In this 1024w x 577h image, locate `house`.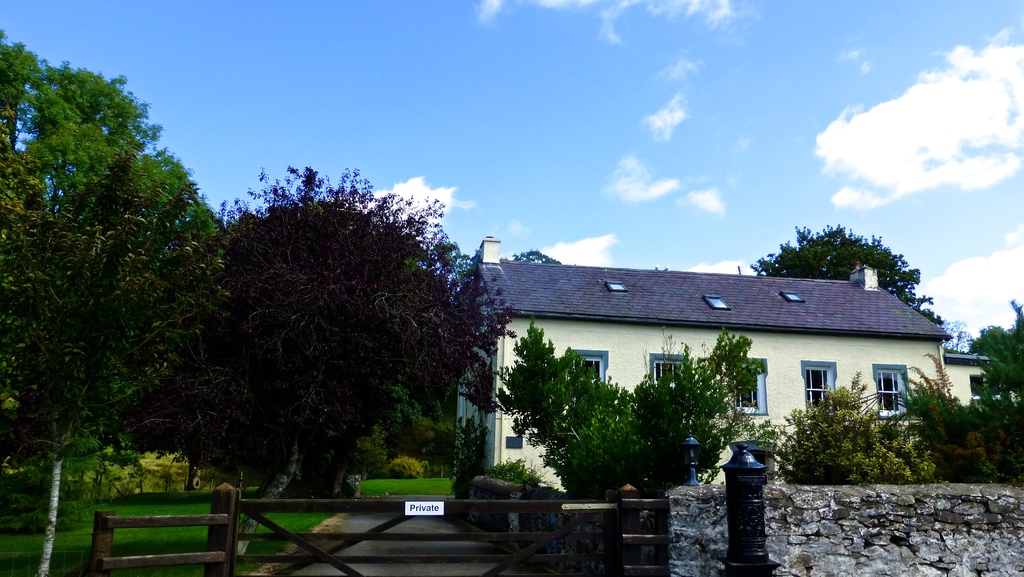
Bounding box: locate(453, 236, 1021, 492).
